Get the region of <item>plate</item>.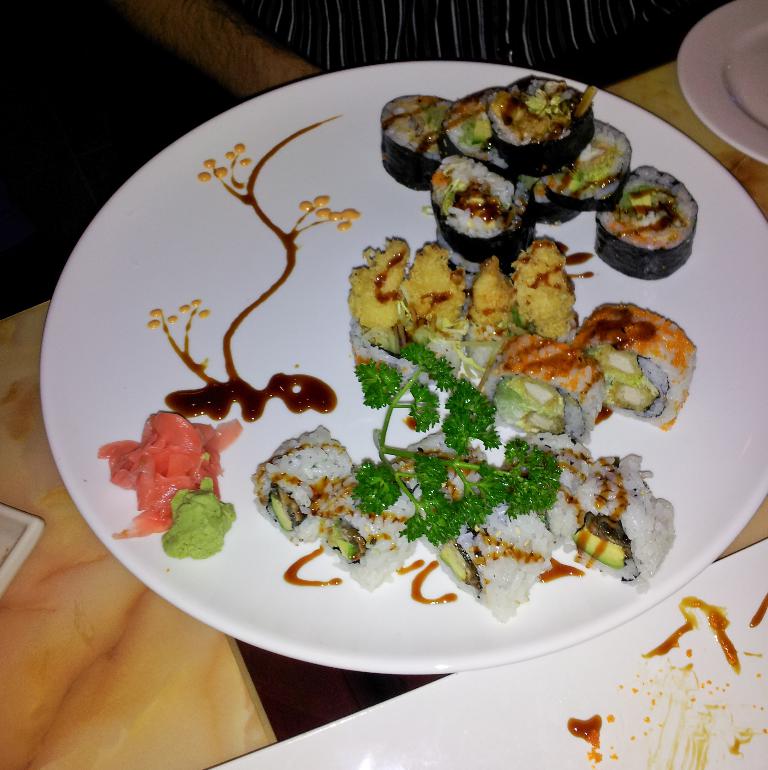
box(29, 49, 767, 672).
